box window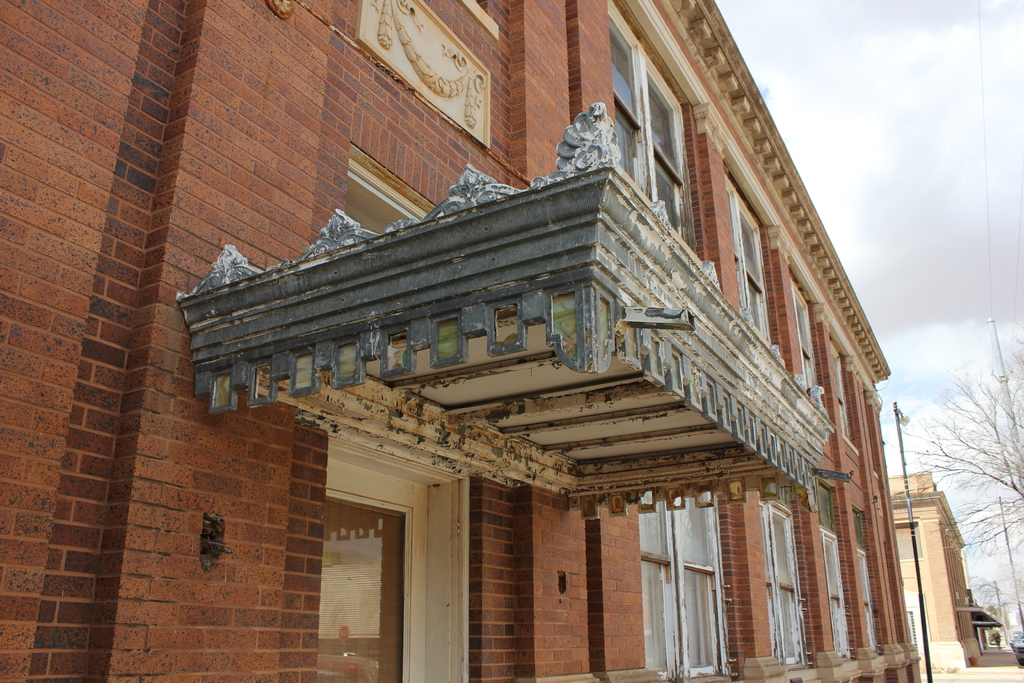
pyautogui.locateOnScreen(645, 494, 742, 682)
